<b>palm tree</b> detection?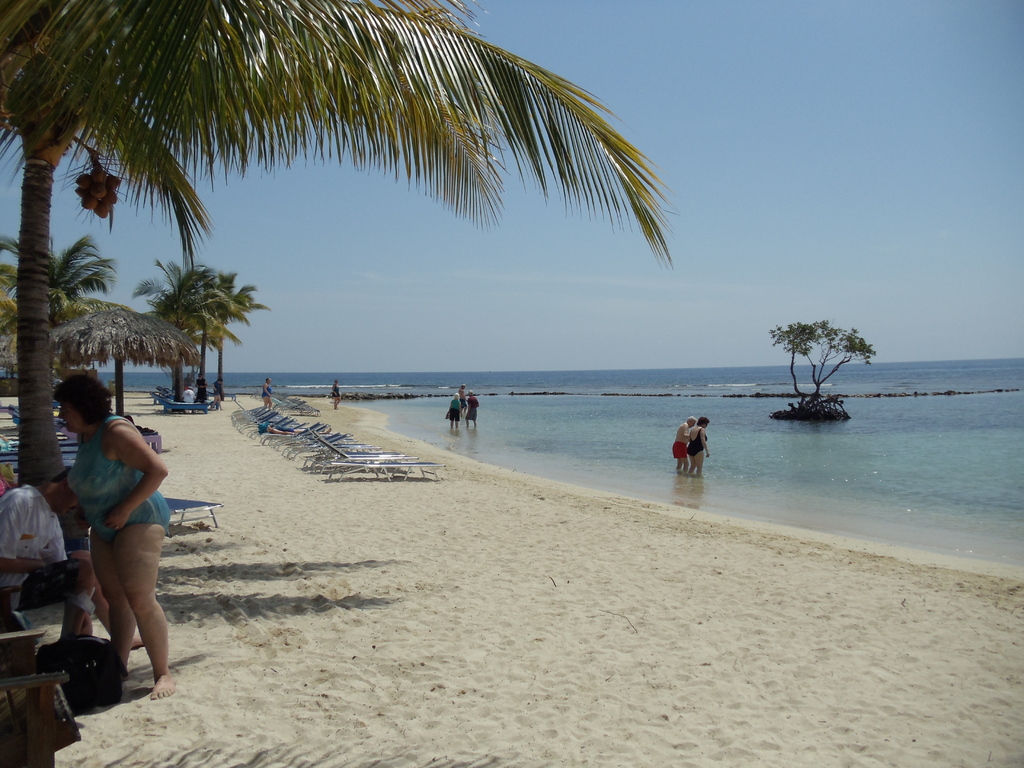
43 22 628 499
